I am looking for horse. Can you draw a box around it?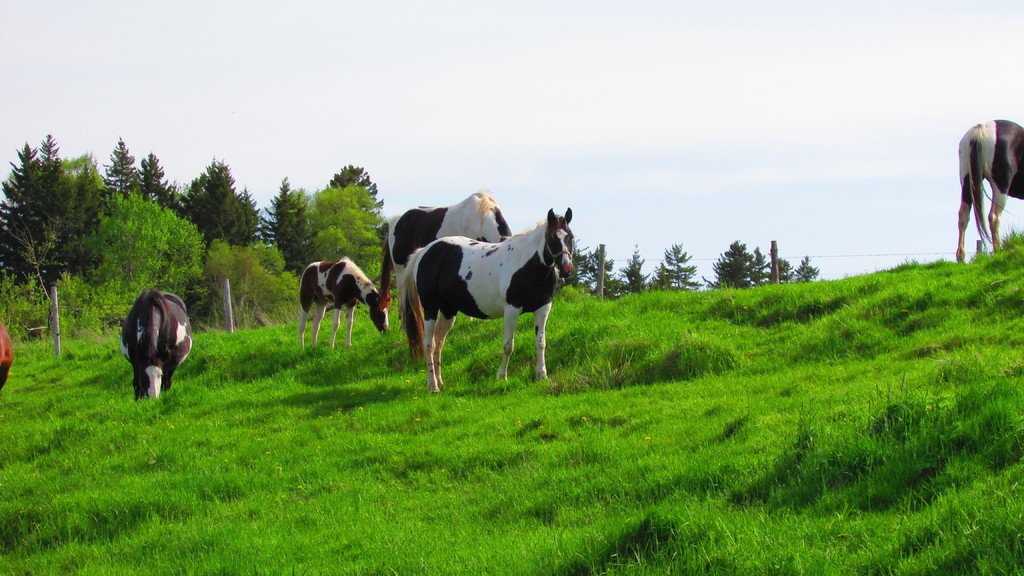
Sure, the bounding box is 385 186 511 349.
